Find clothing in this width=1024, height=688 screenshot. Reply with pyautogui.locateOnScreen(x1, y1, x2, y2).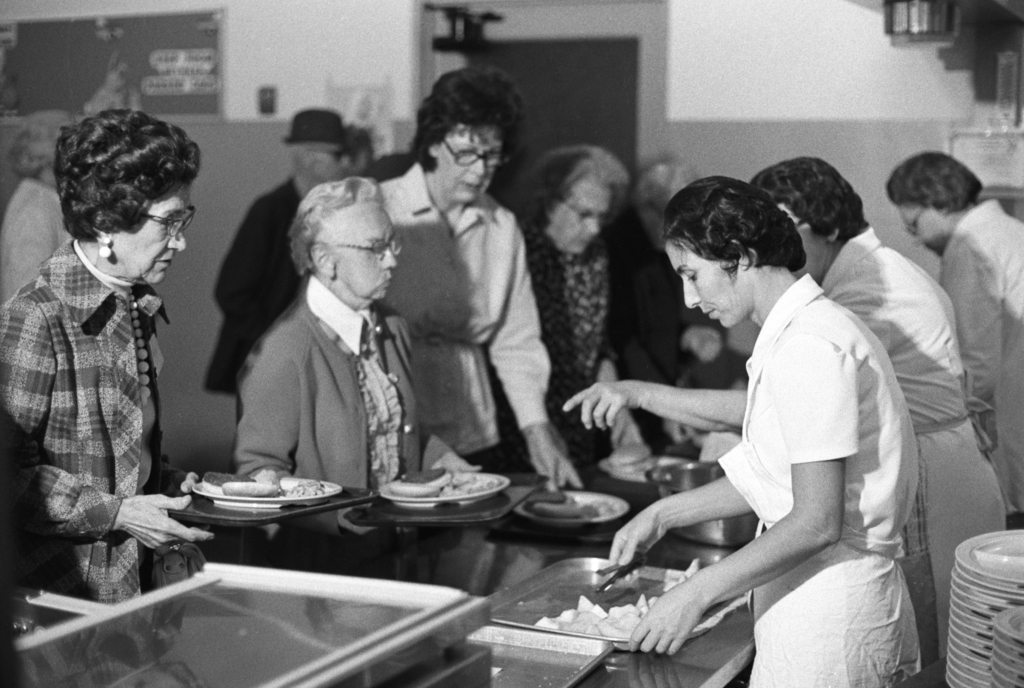
pyautogui.locateOnScreen(13, 182, 218, 597).
